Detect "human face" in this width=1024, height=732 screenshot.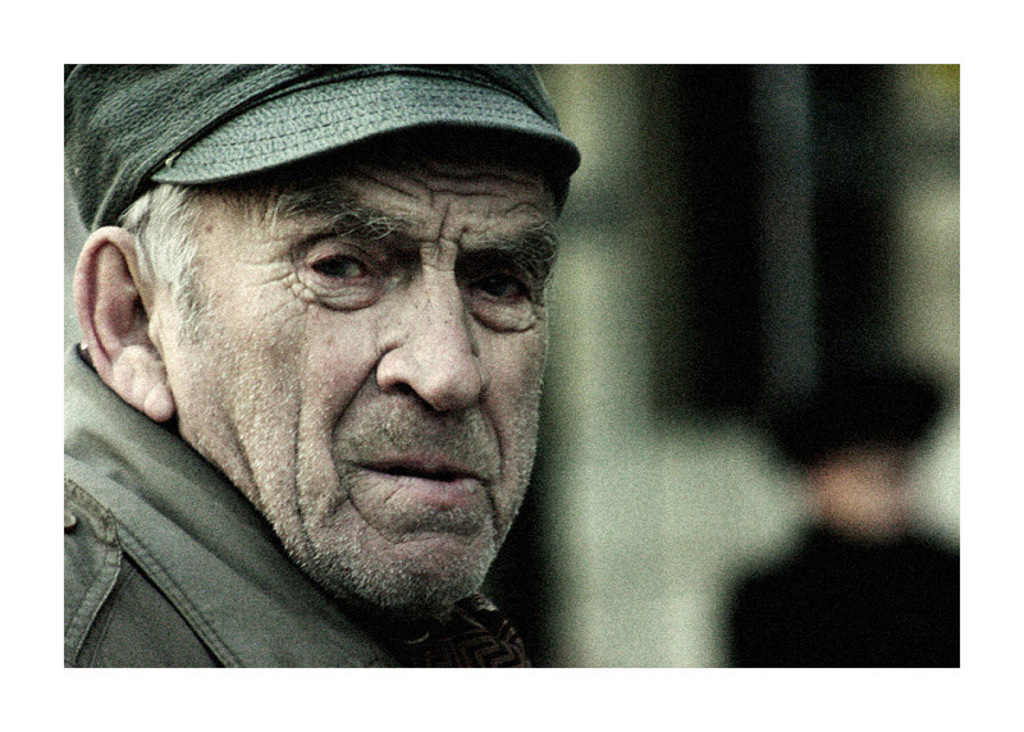
Detection: BBox(151, 143, 557, 608).
